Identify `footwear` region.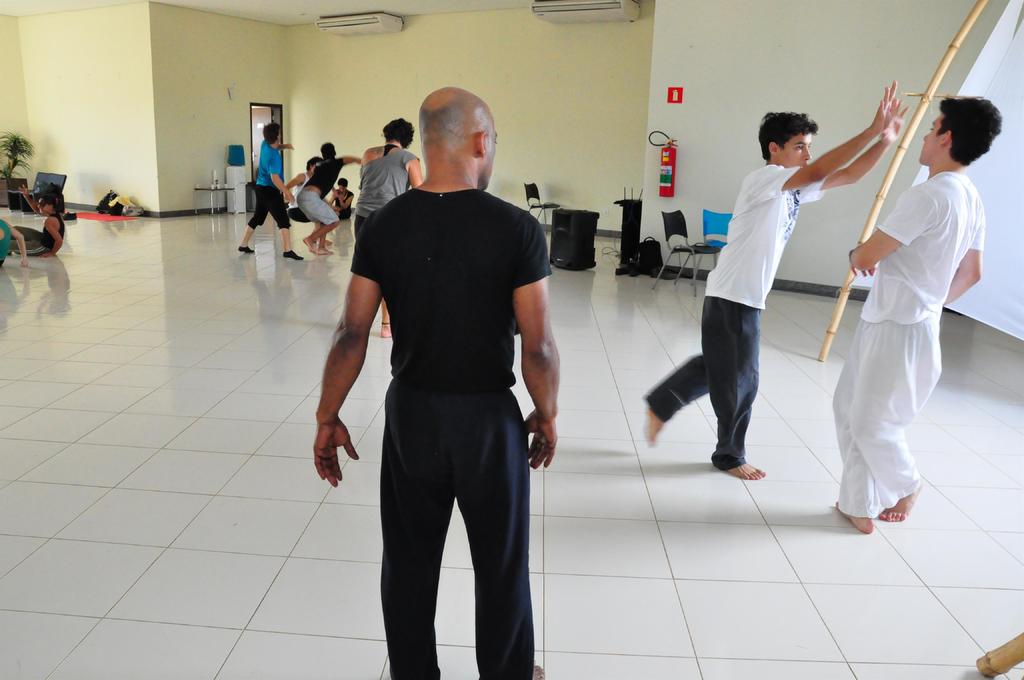
Region: 286/251/303/263.
